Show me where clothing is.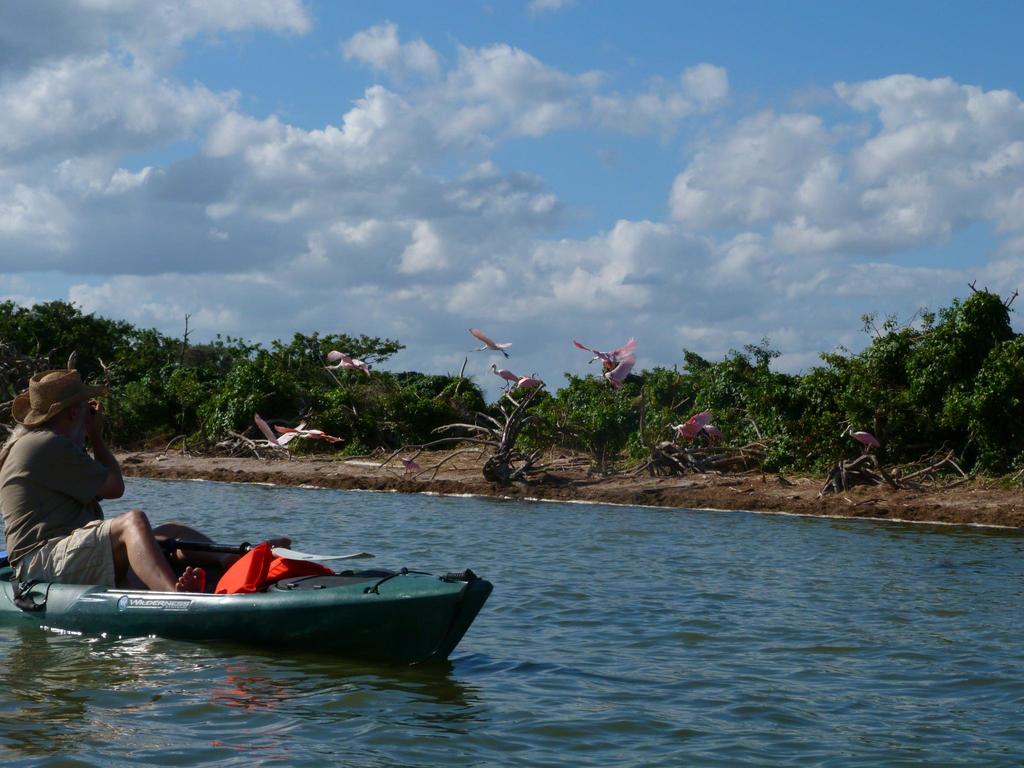
clothing is at BBox(0, 427, 113, 588).
